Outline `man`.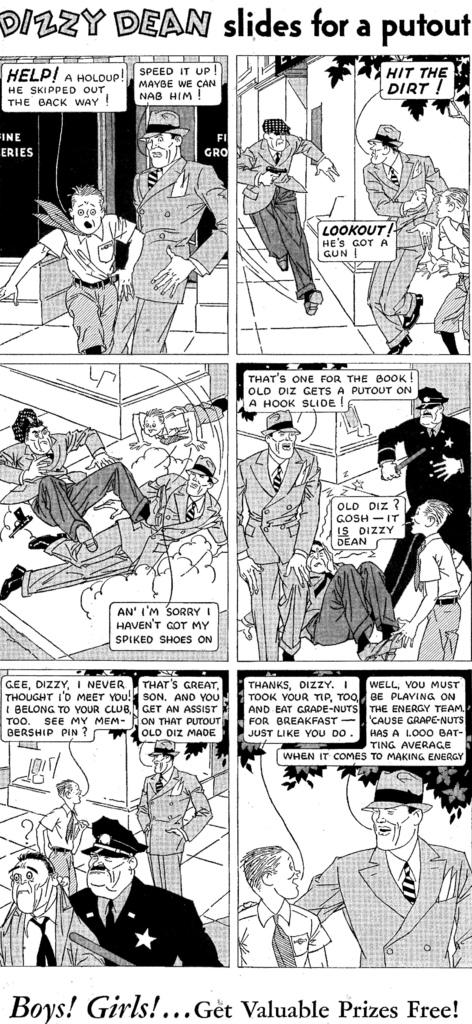
Outline: {"left": 53, "top": 819, "right": 218, "bottom": 970}.
